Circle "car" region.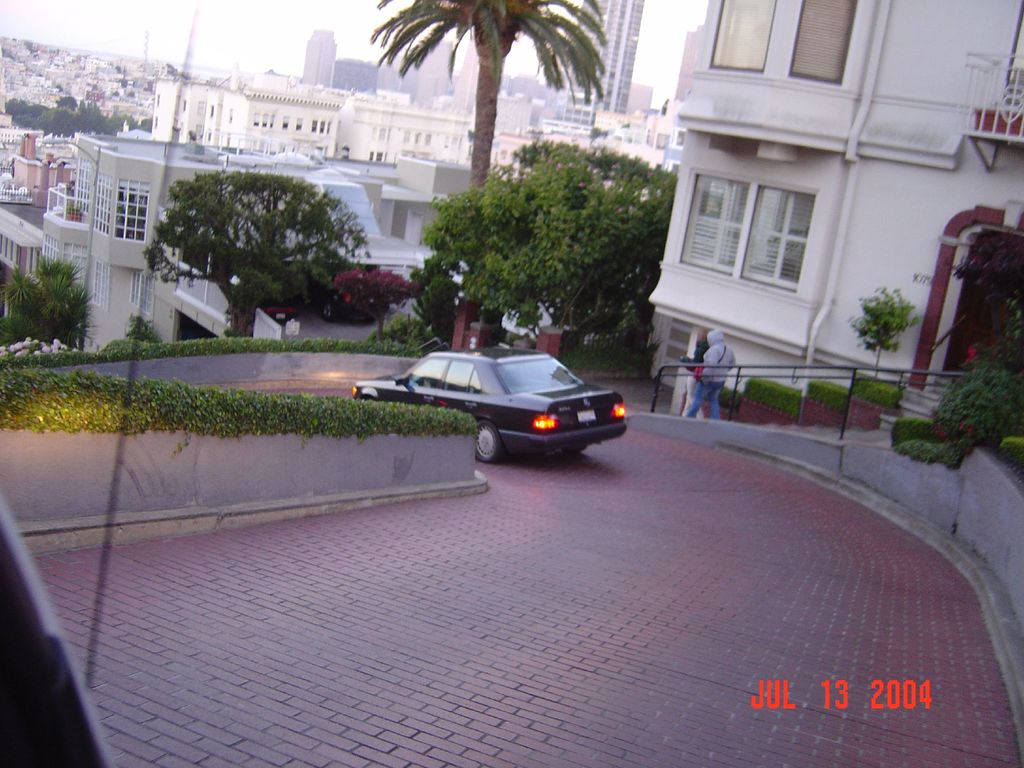
Region: region(353, 346, 627, 461).
